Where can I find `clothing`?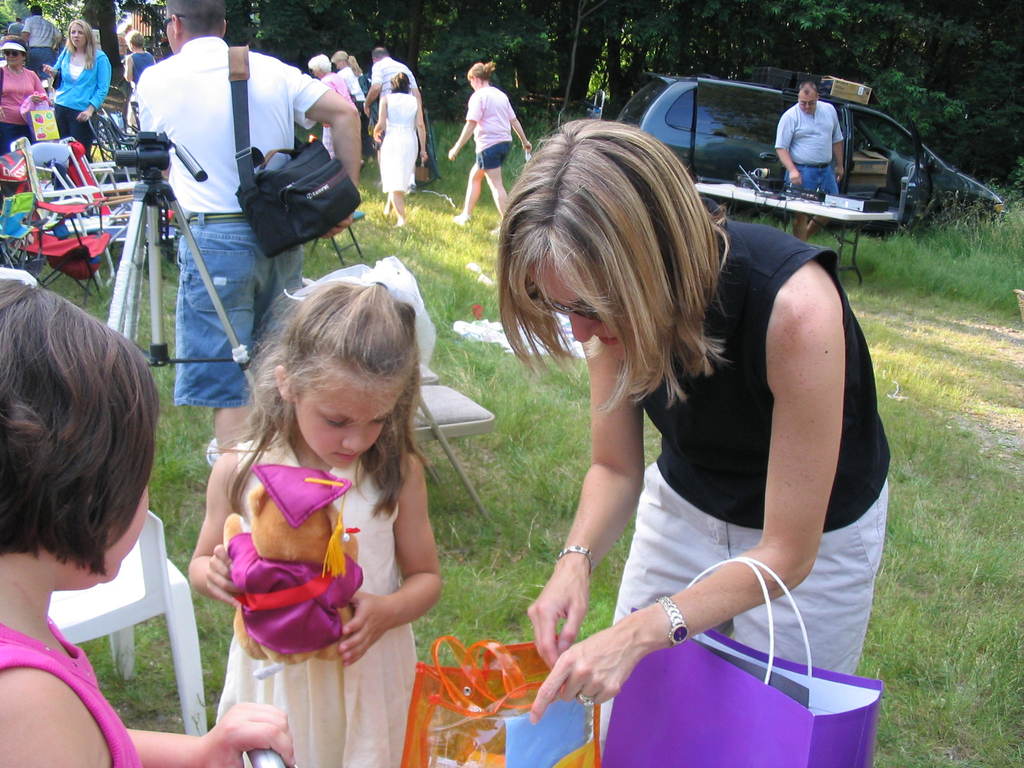
You can find it at [left=465, top=88, right=518, bottom=164].
